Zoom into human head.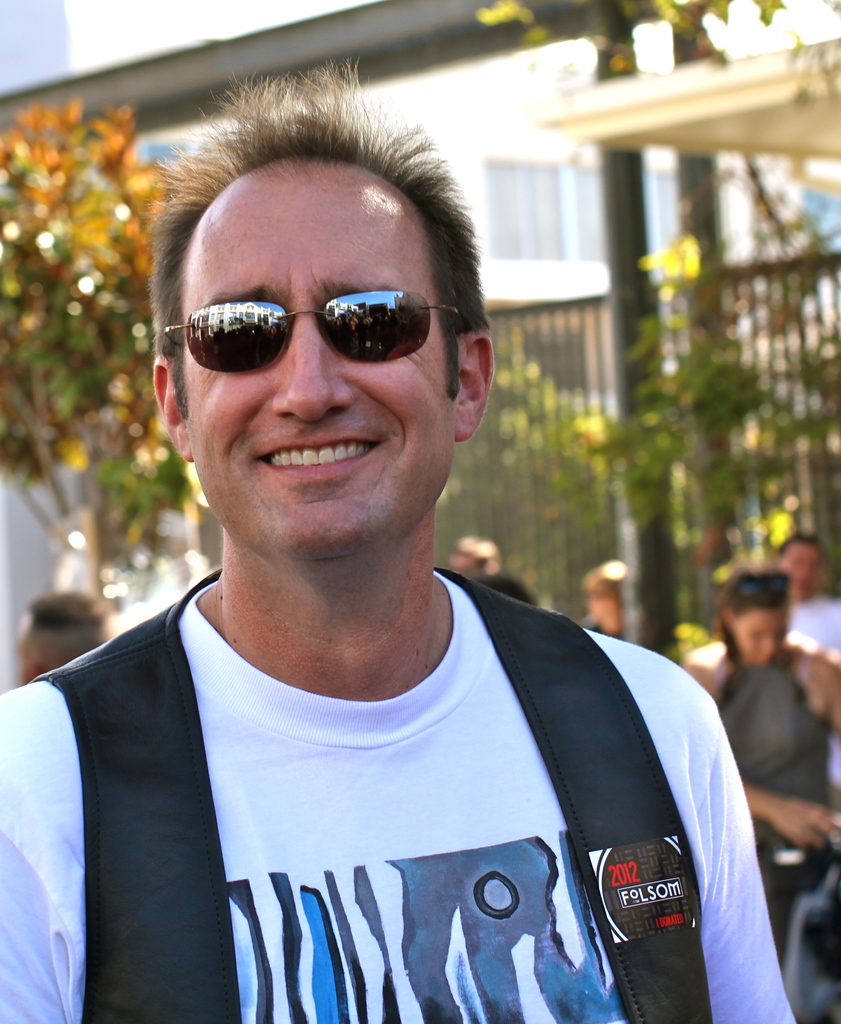
Zoom target: bbox=(445, 533, 501, 580).
